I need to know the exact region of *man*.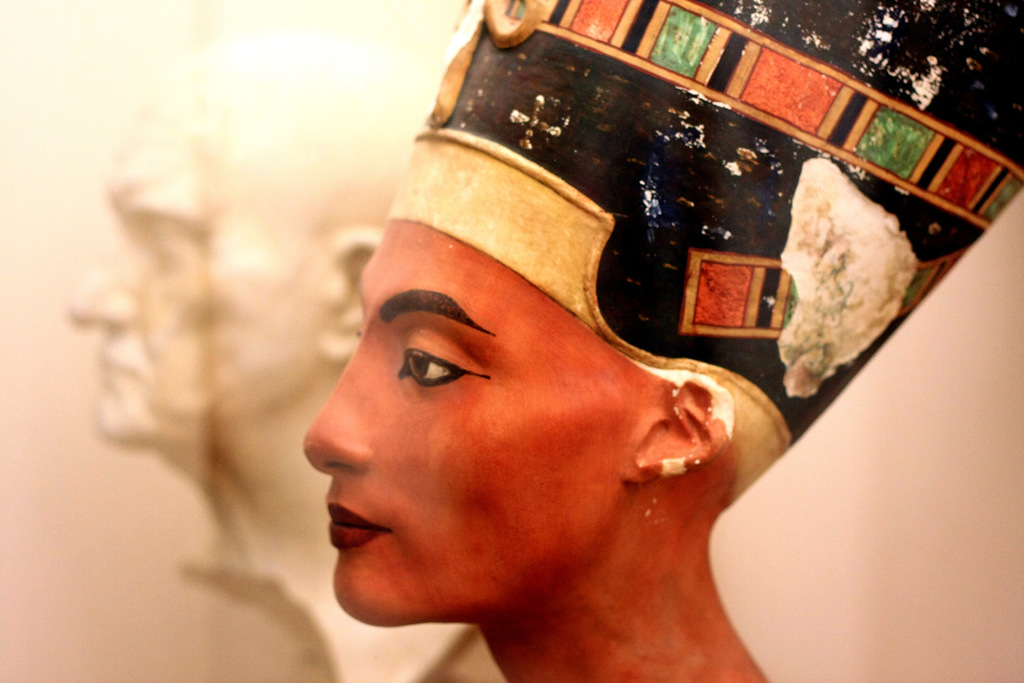
Region: bbox=(301, 0, 1021, 682).
